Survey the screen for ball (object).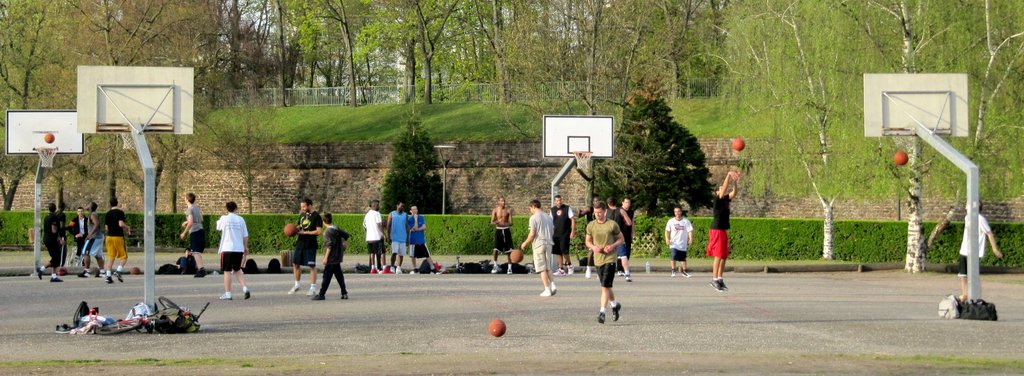
Survey found: region(488, 321, 504, 338).
